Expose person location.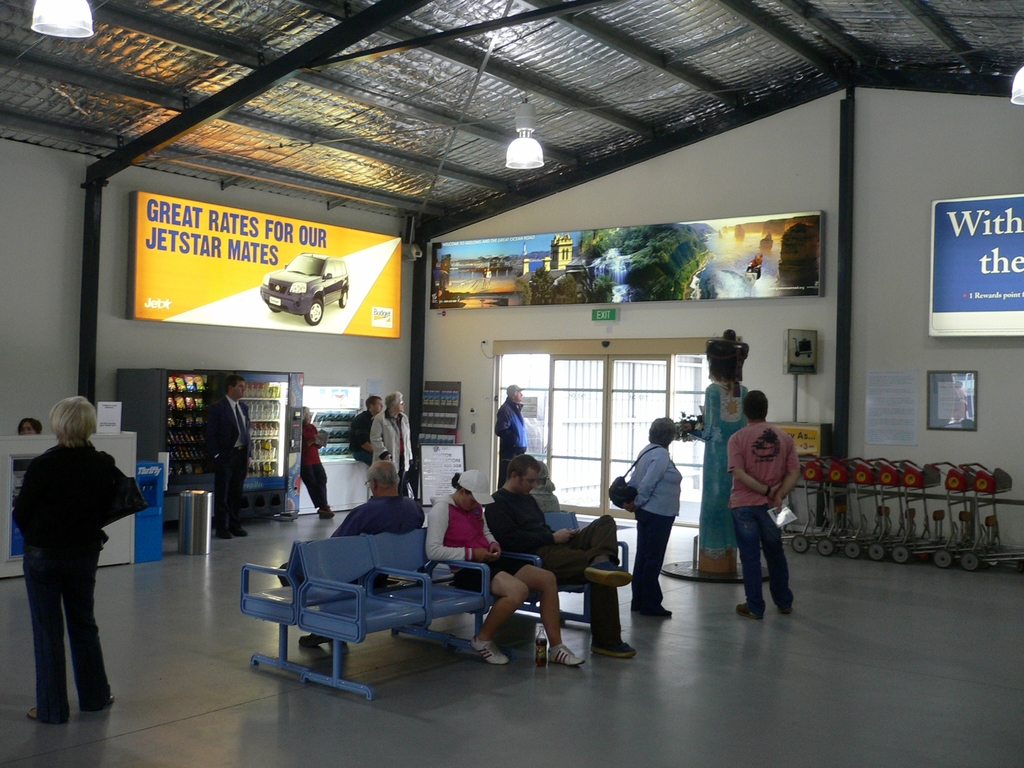
Exposed at <bbox>372, 388, 417, 502</bbox>.
